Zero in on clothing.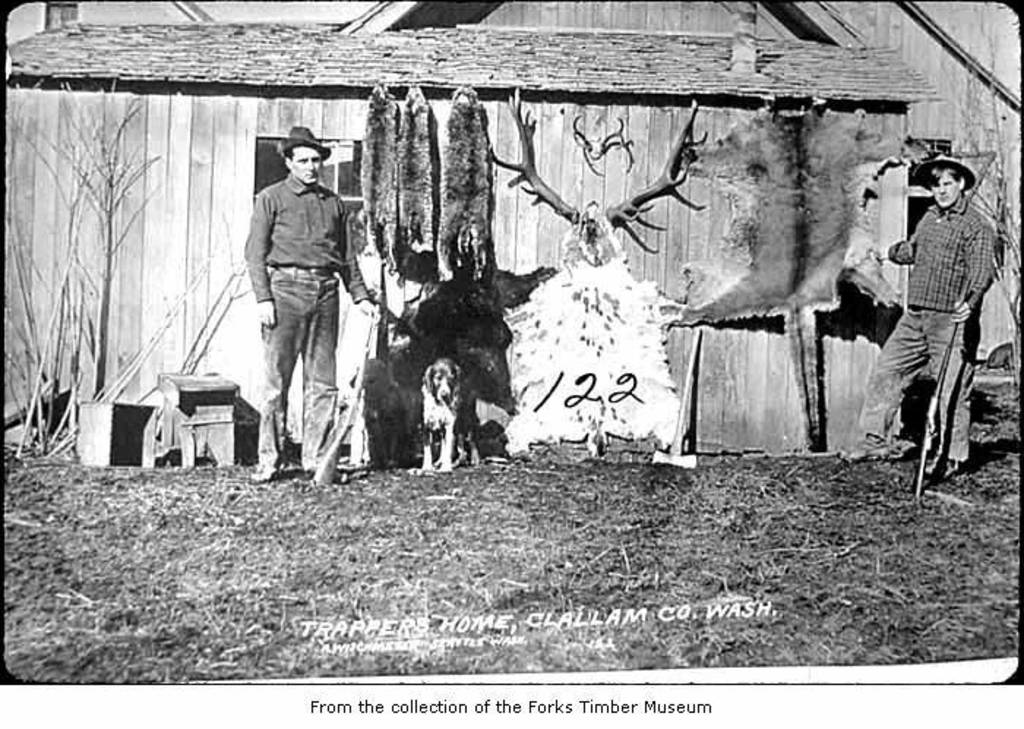
Zeroed in: 241,170,372,480.
